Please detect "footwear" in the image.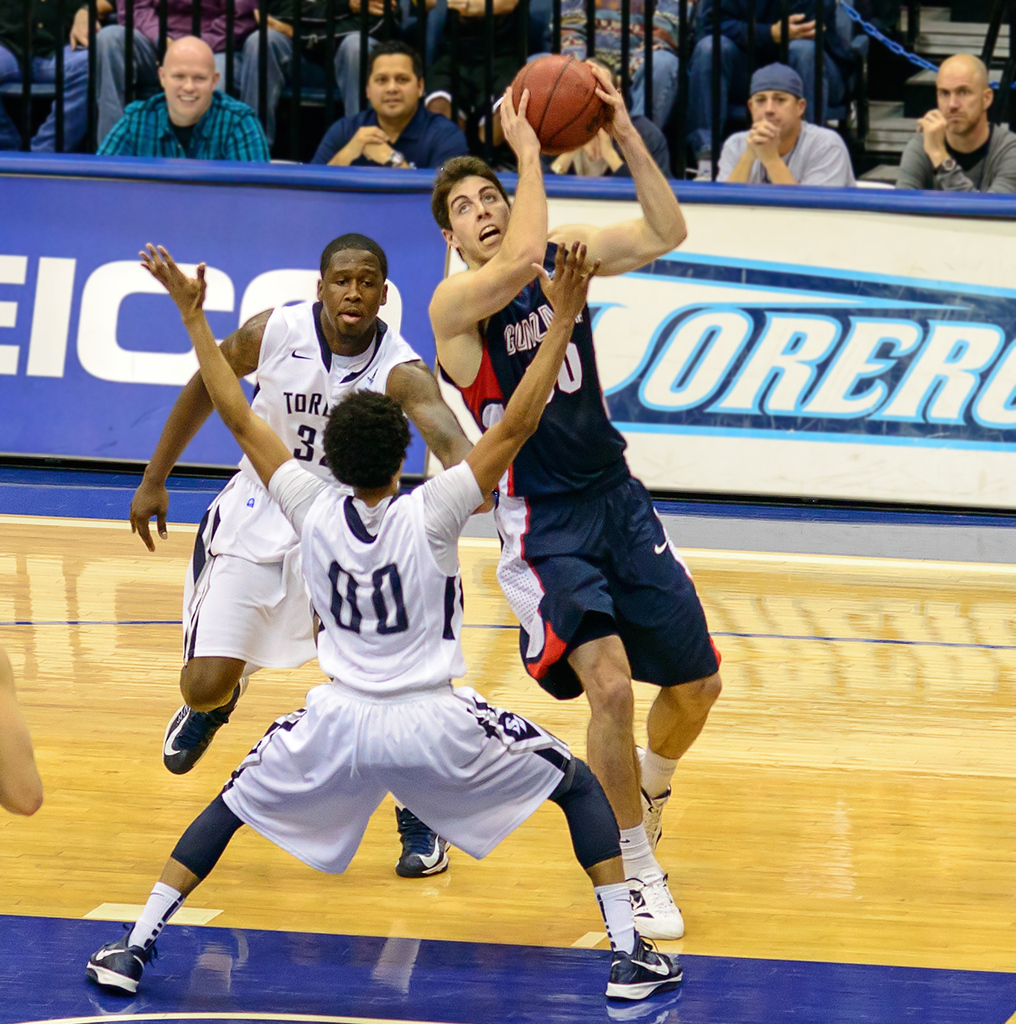
locate(621, 866, 677, 936).
